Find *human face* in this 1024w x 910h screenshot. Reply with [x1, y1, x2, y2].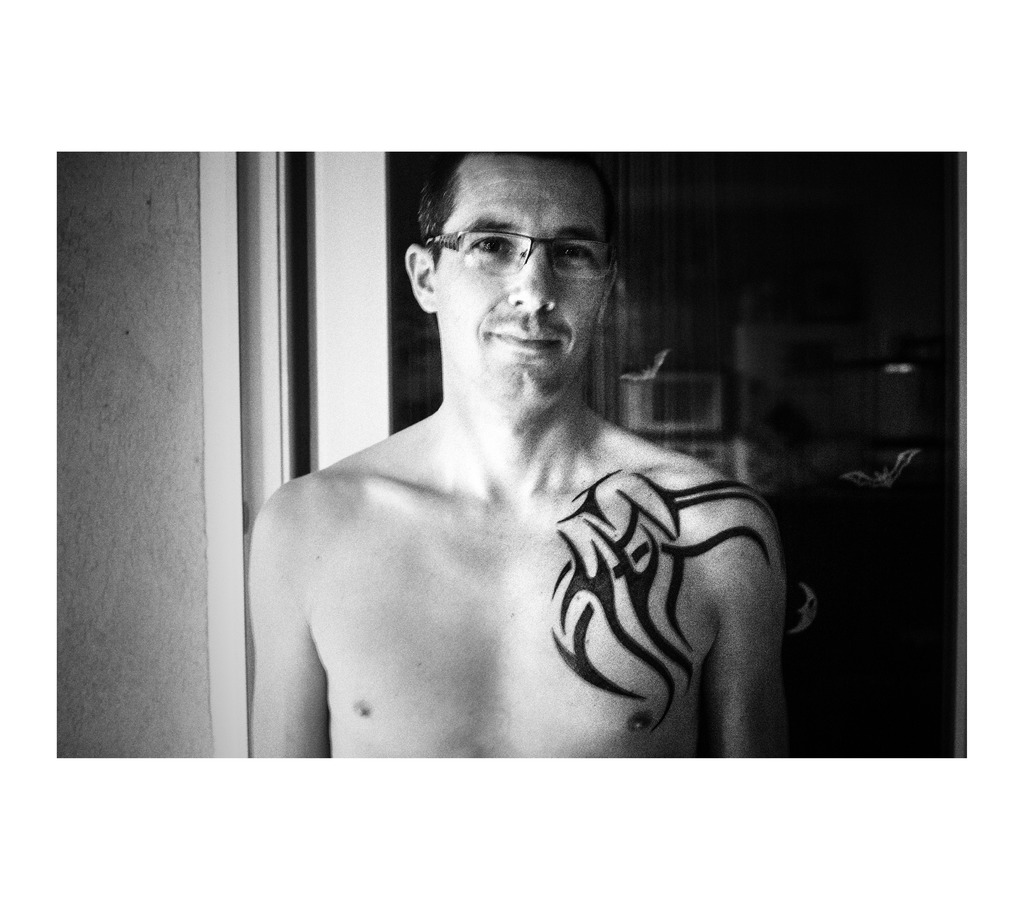
[429, 157, 612, 413].
